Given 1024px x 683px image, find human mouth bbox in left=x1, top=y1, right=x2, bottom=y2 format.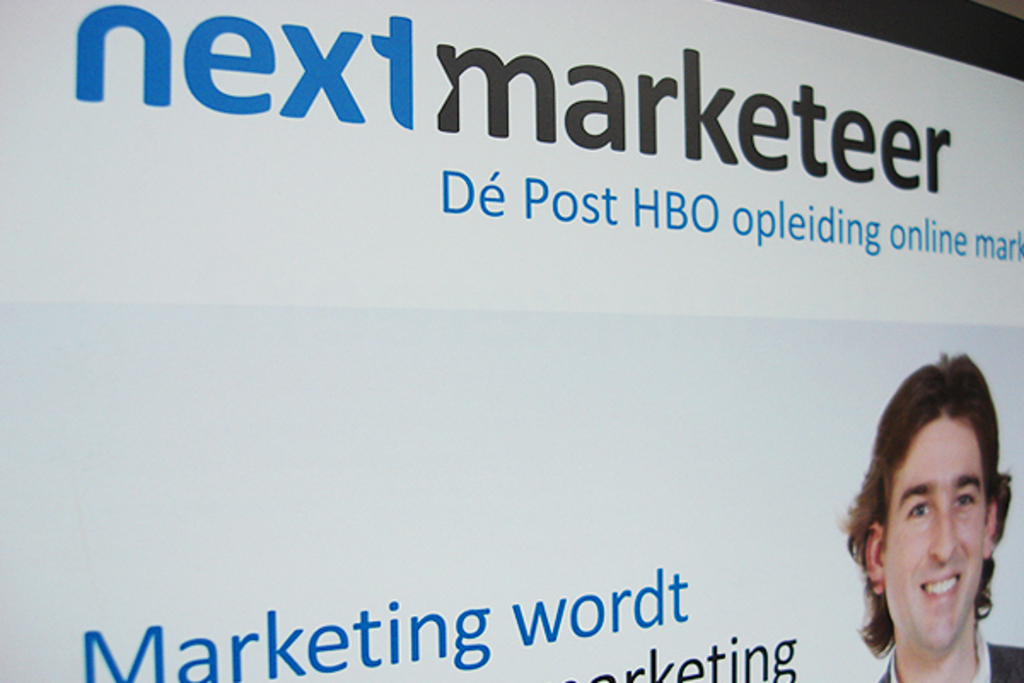
left=920, top=572, right=963, bottom=601.
